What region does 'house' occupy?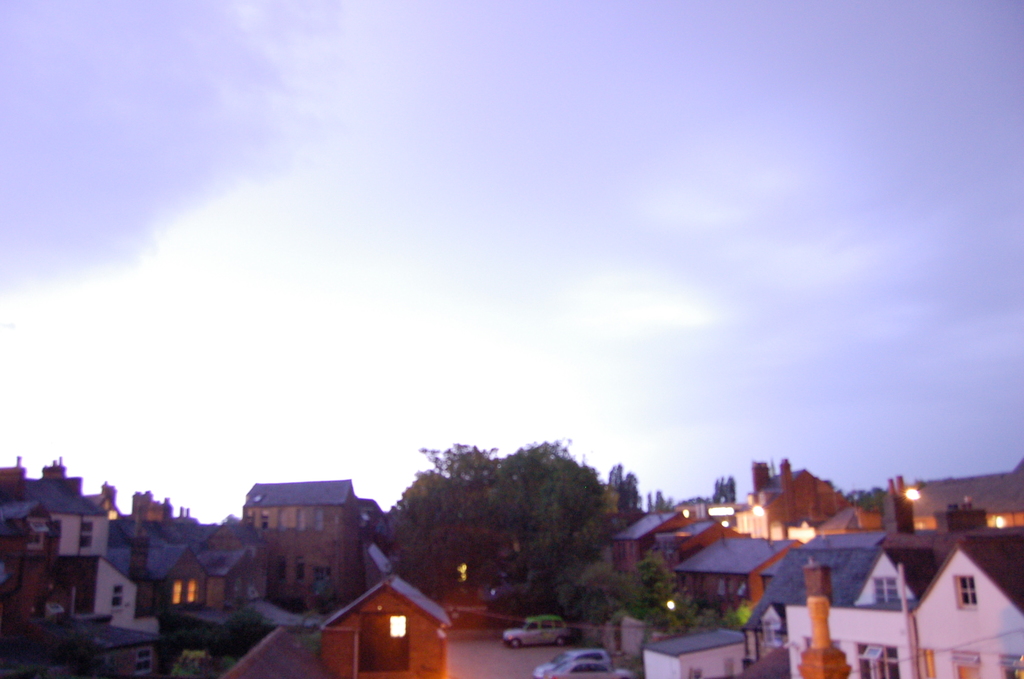
(17, 618, 144, 678).
